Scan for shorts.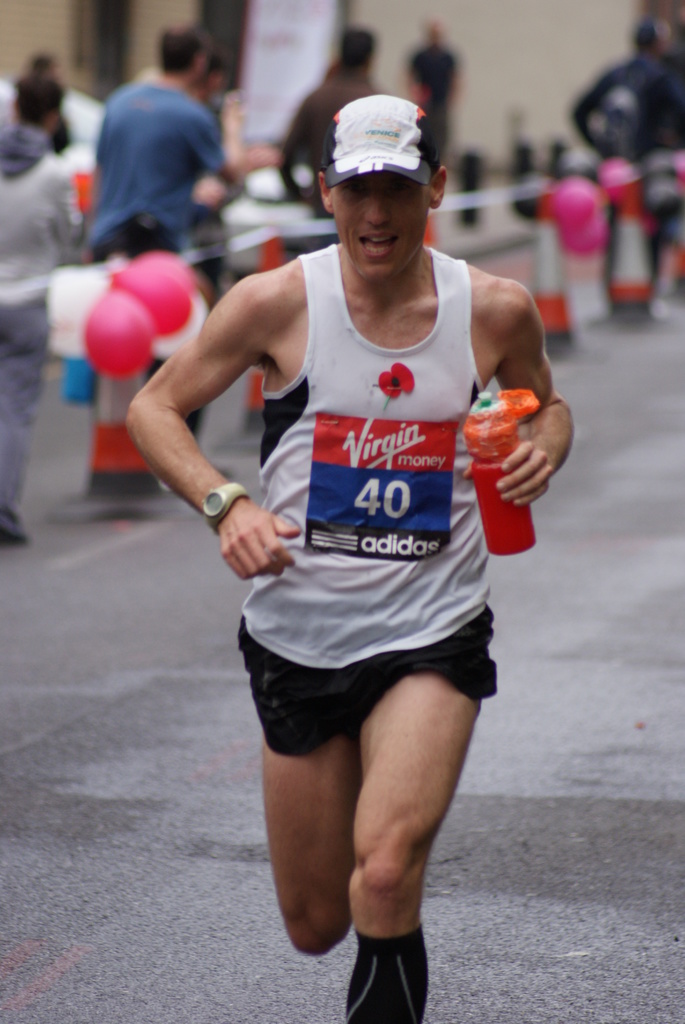
Scan result: bbox=[246, 637, 499, 731].
